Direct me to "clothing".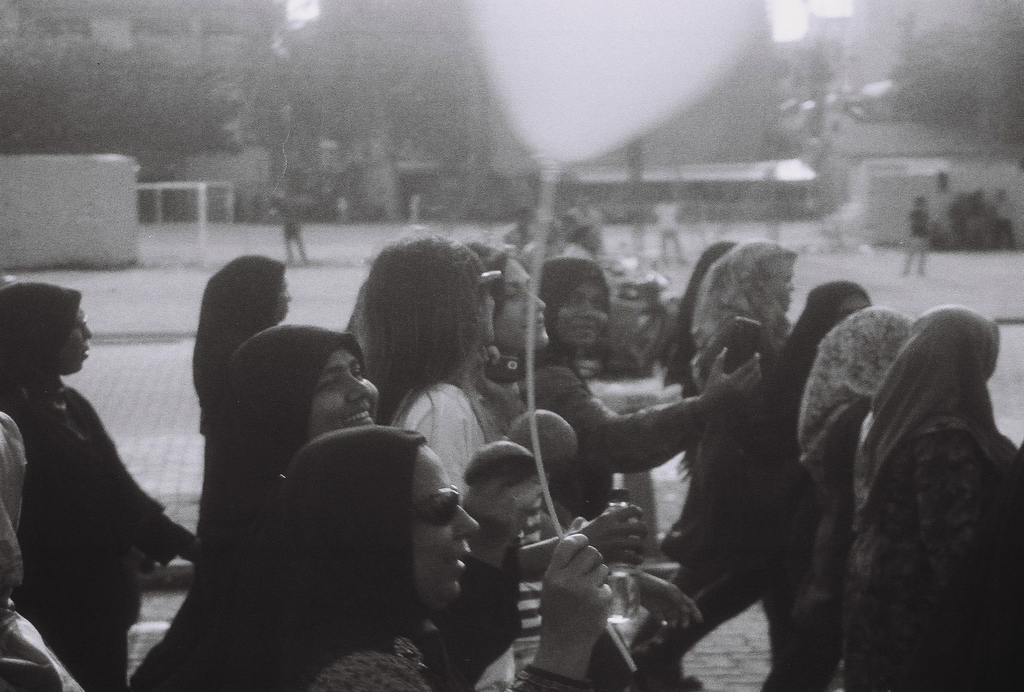
Direction: 908:207:929:252.
